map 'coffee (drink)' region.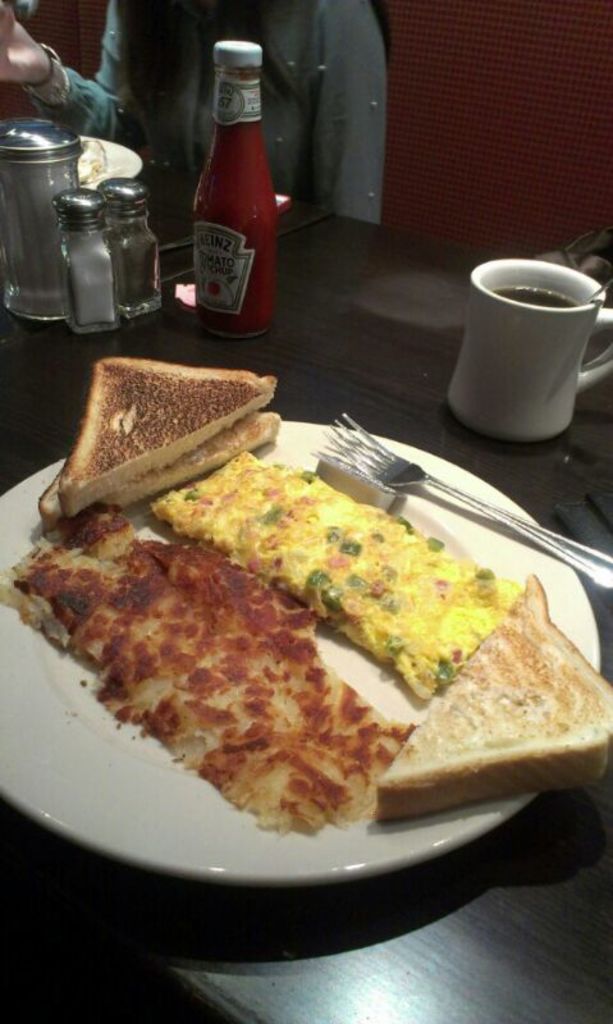
Mapped to left=494, top=289, right=589, bottom=306.
